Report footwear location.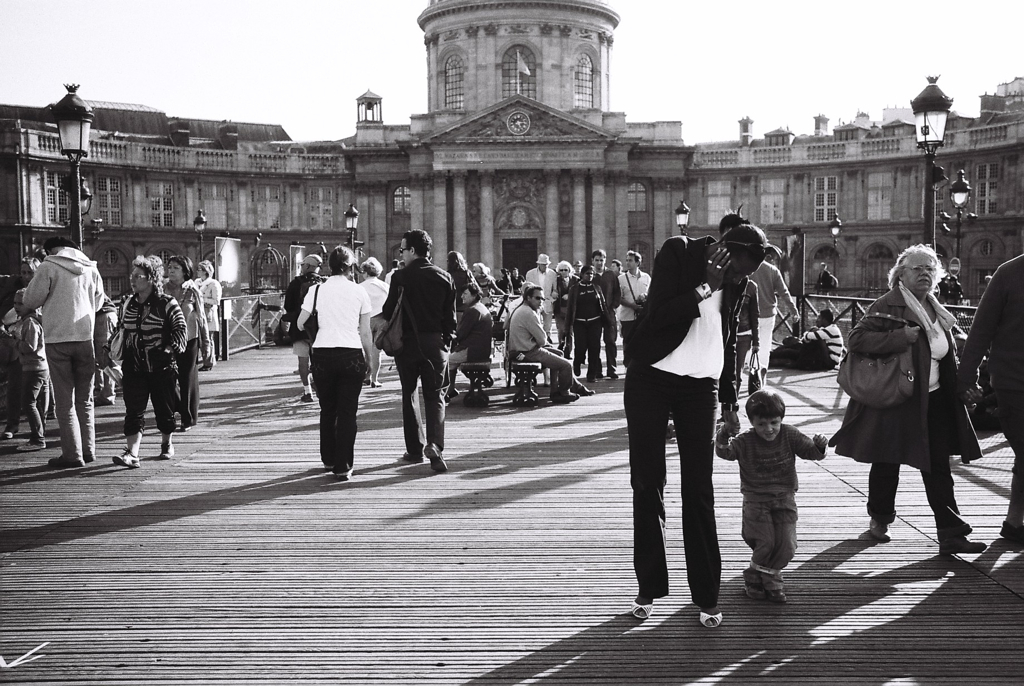
Report: l=940, t=530, r=988, b=550.
